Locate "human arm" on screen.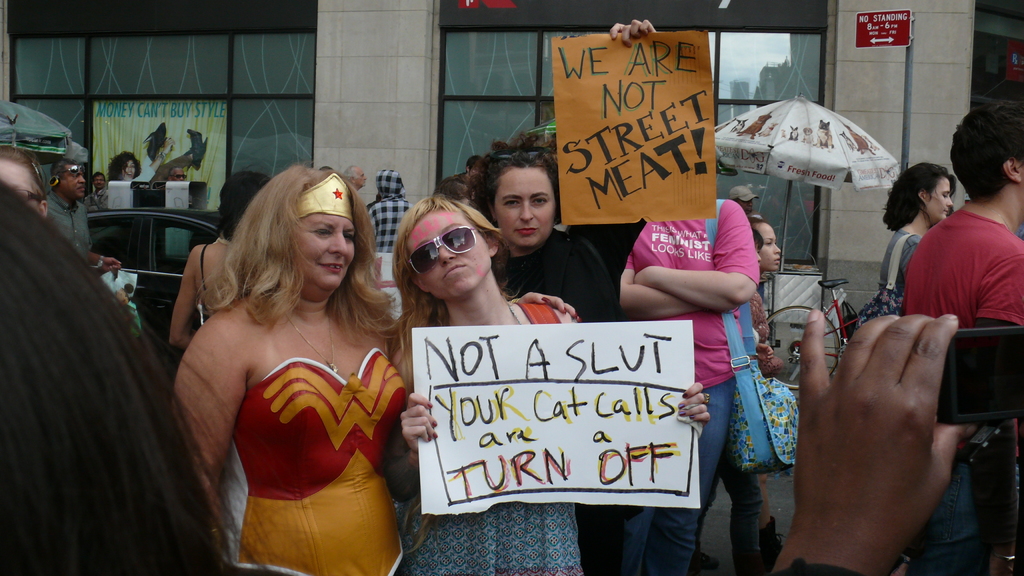
On screen at <box>170,317,248,524</box>.
